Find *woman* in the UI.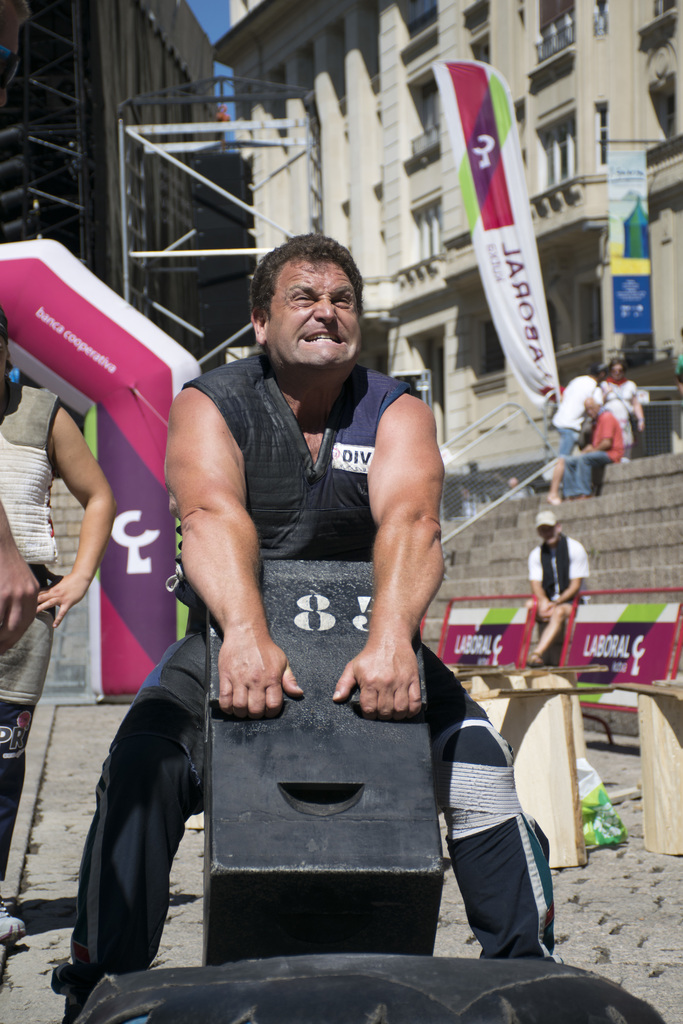
UI element at rect(598, 354, 644, 460).
